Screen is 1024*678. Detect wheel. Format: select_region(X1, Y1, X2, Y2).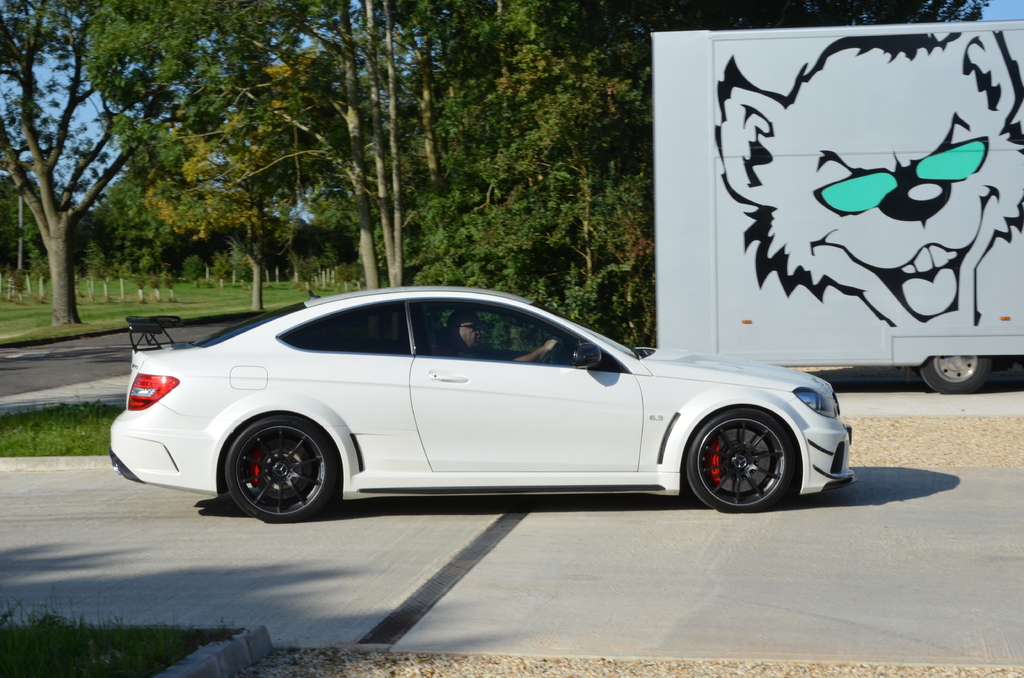
select_region(210, 423, 335, 508).
